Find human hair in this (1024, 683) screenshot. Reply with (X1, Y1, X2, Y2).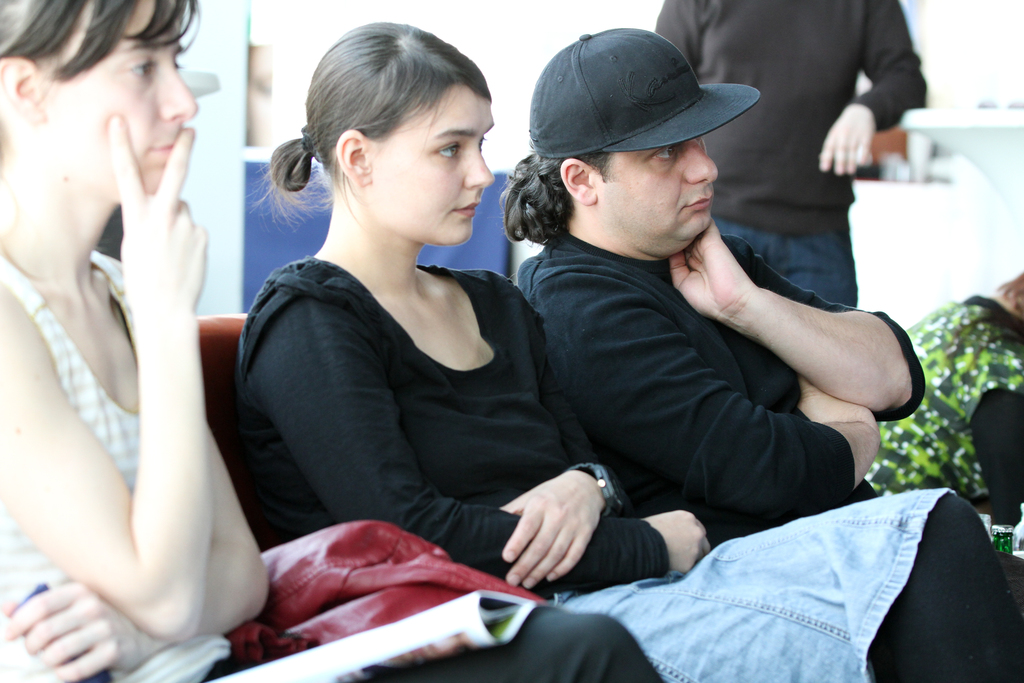
(496, 150, 616, 247).
